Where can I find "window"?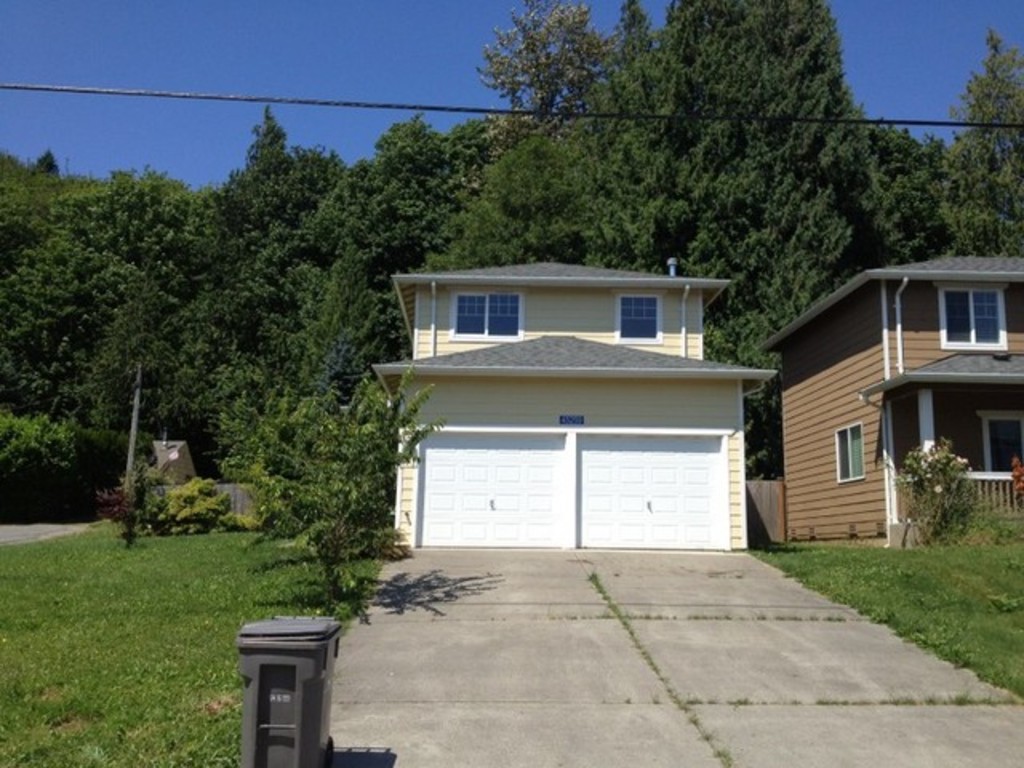
You can find it at pyautogui.locateOnScreen(616, 293, 666, 344).
